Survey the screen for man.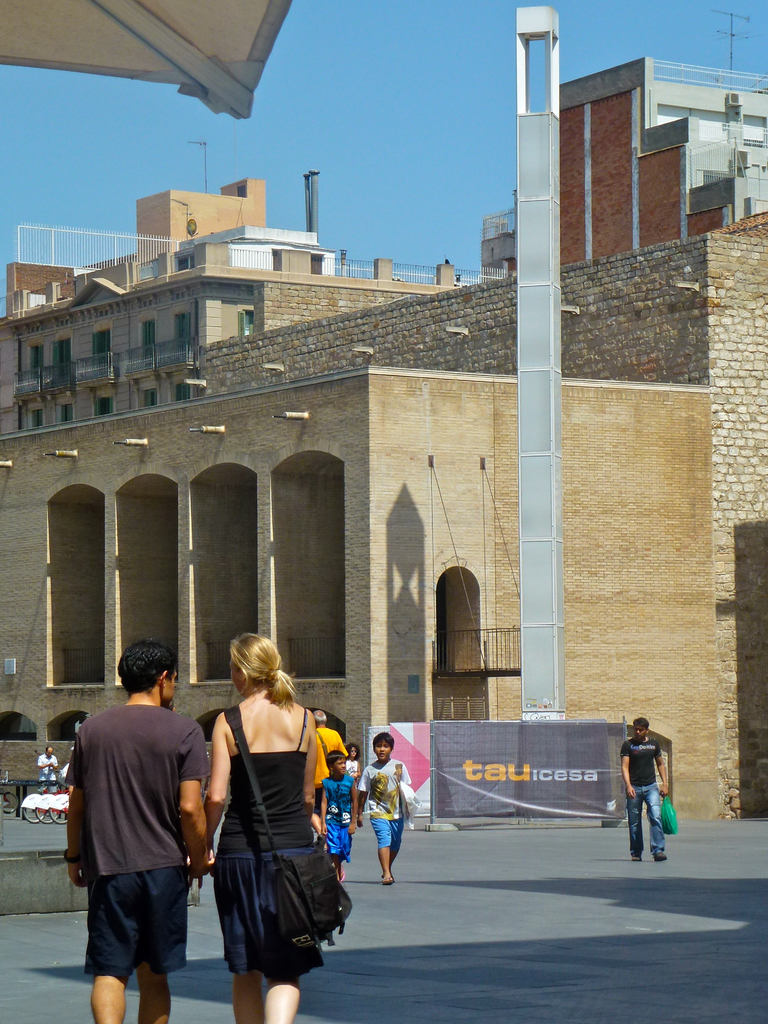
Survey found: (36, 746, 62, 796).
